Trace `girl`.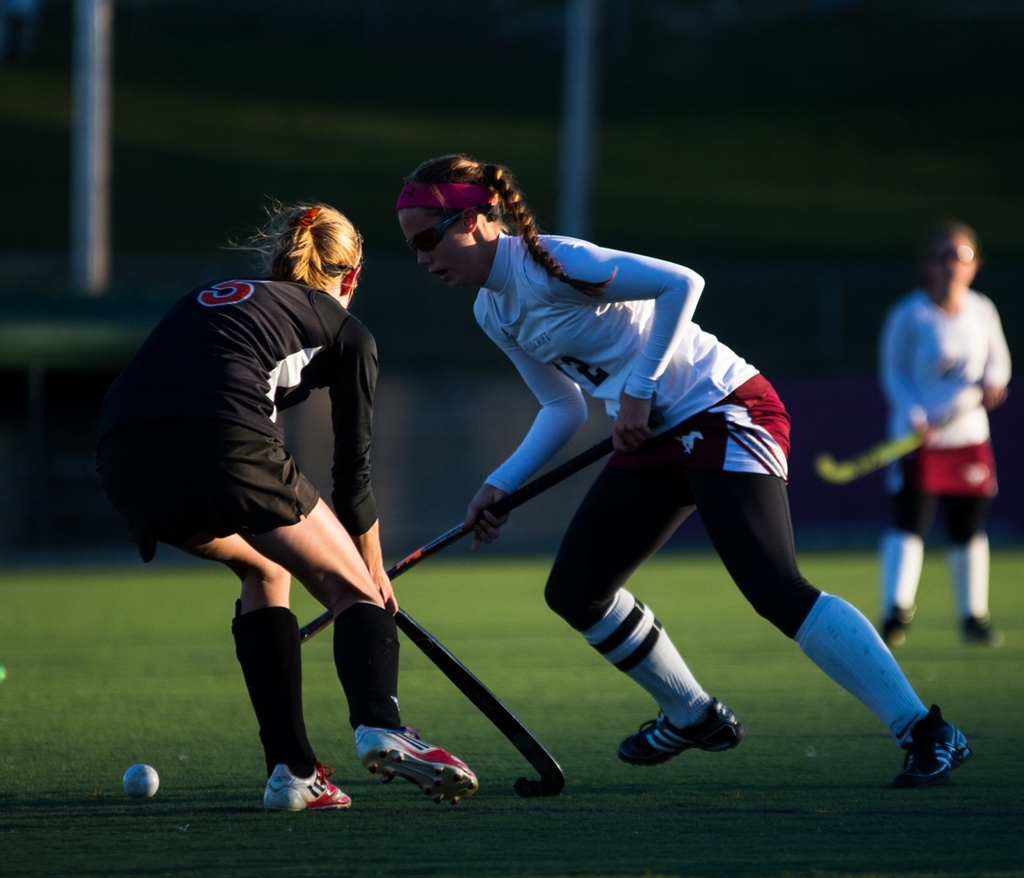
Traced to locate(868, 220, 1012, 651).
